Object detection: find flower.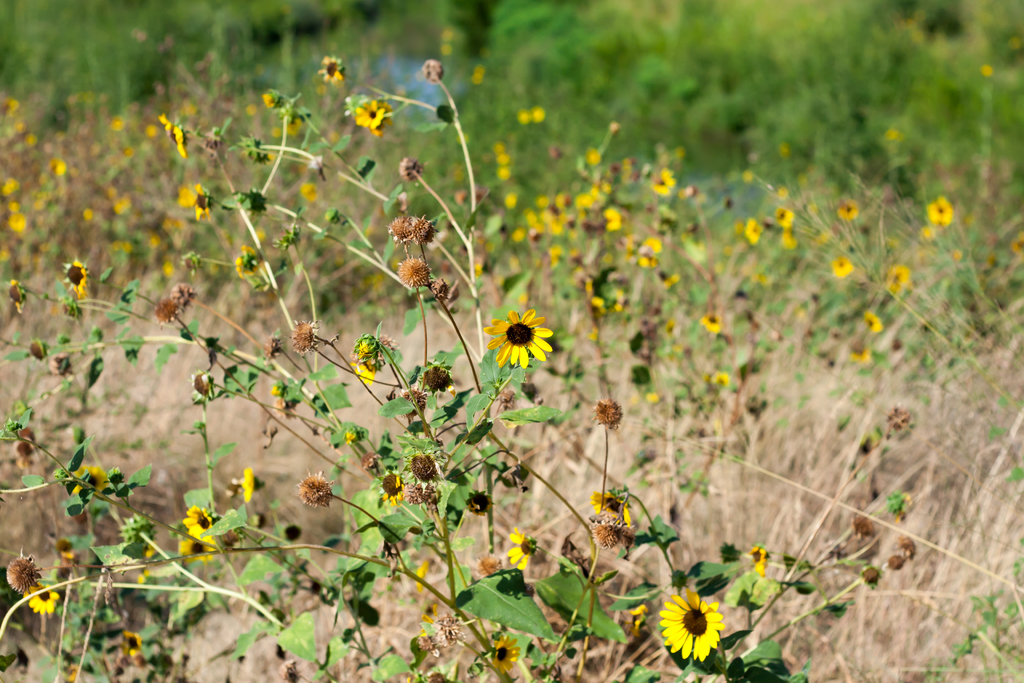
{"left": 22, "top": 587, "right": 61, "bottom": 613}.
